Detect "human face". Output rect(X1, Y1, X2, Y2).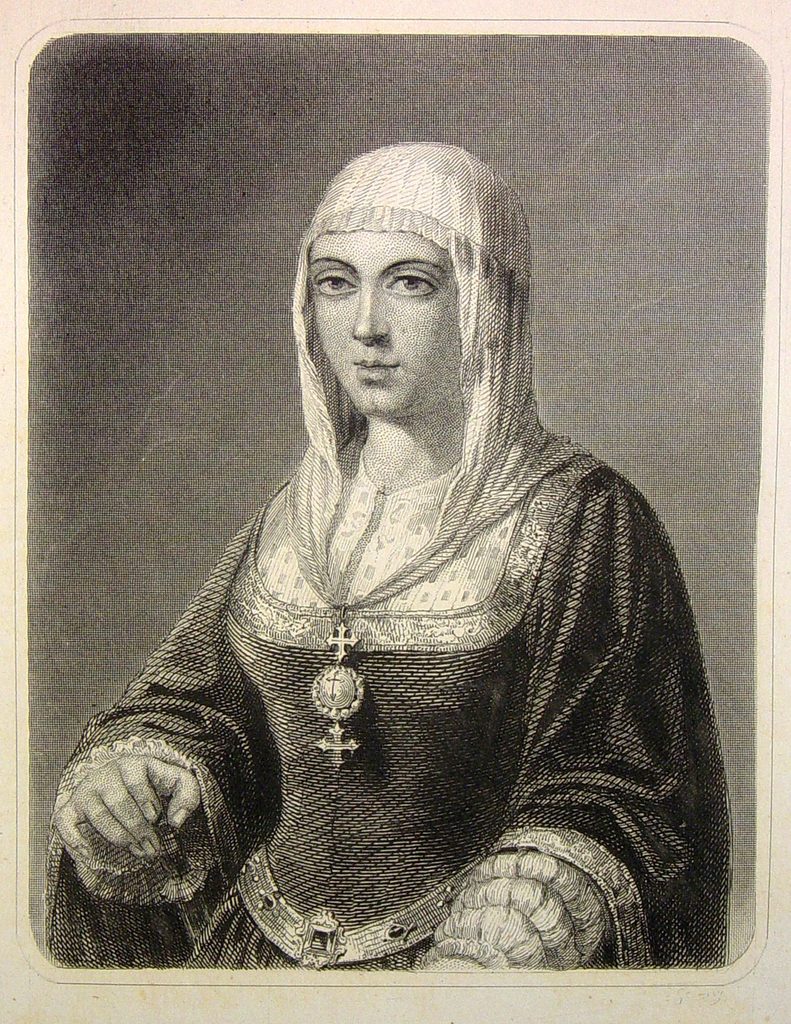
rect(307, 228, 468, 419).
